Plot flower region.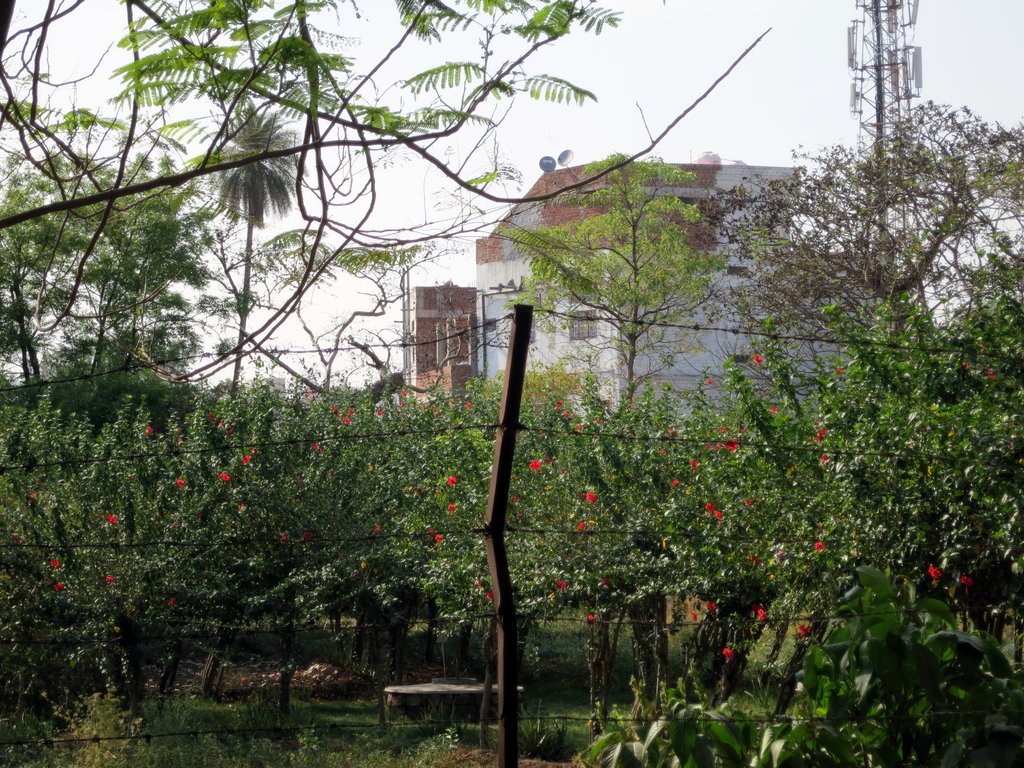
Plotted at bbox=(53, 584, 65, 592).
